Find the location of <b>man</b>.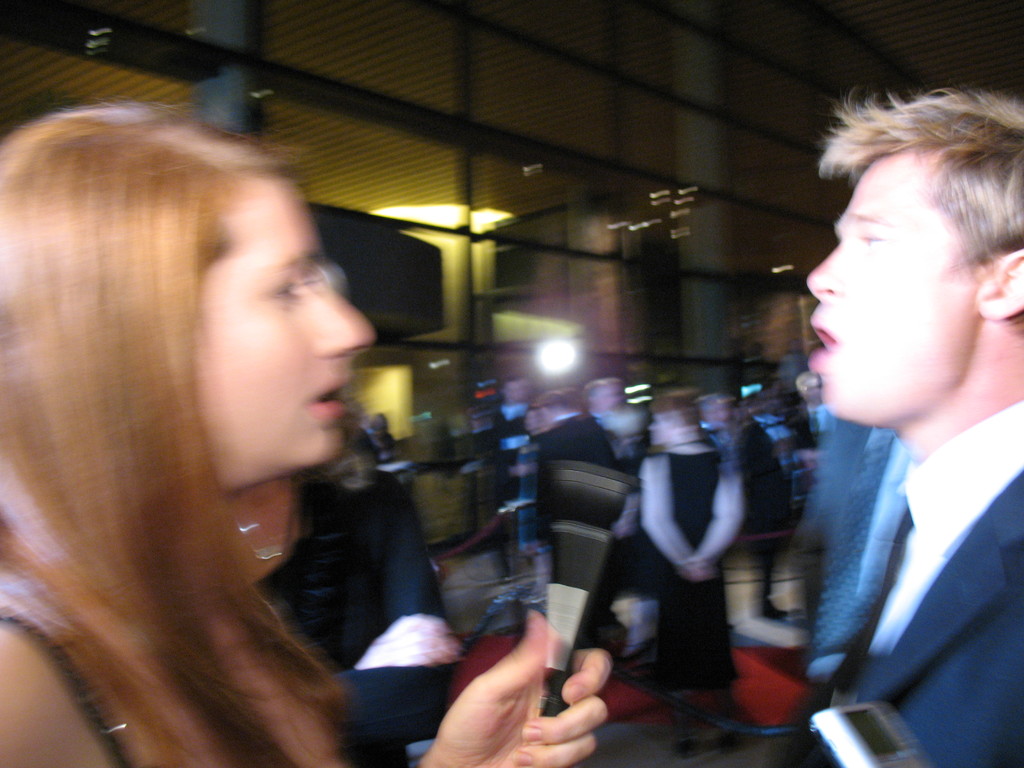
Location: l=710, t=399, r=776, b=511.
